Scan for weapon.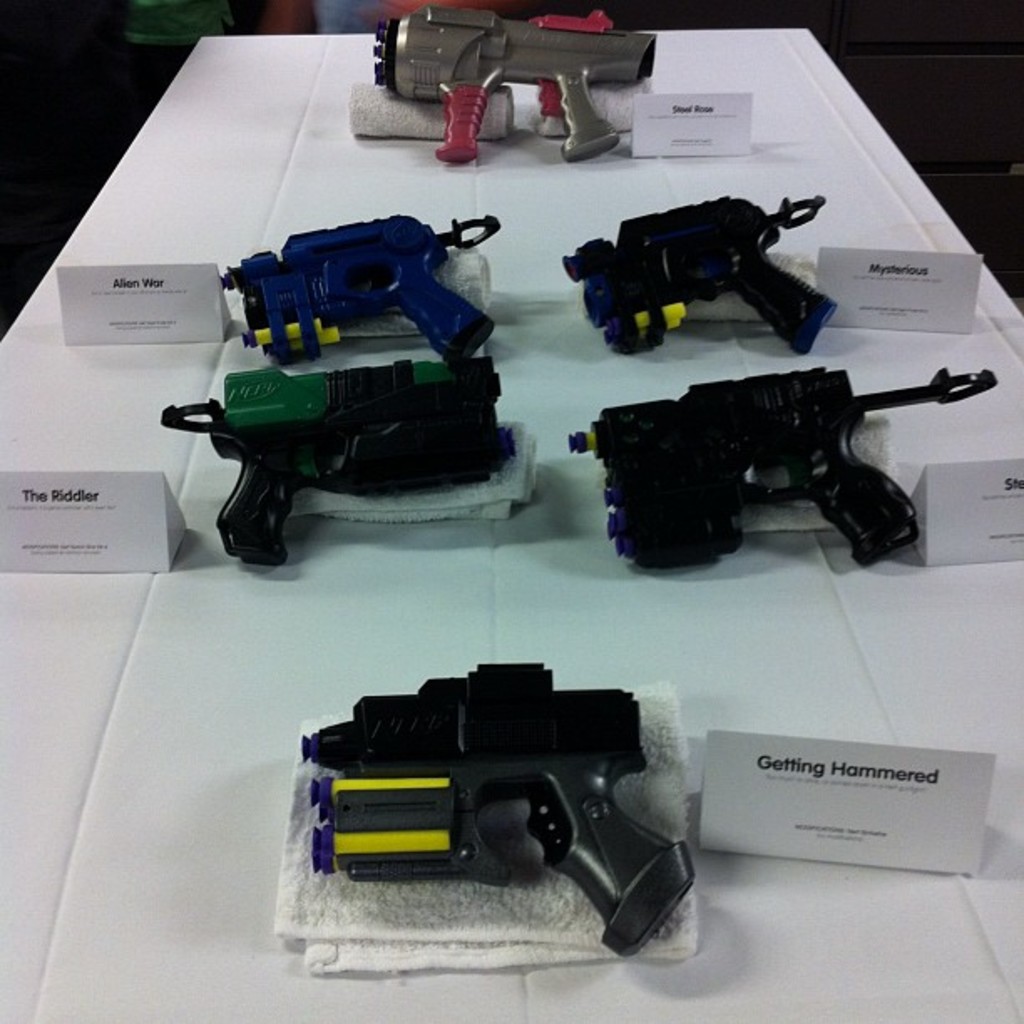
Scan result: bbox(561, 358, 1006, 577).
